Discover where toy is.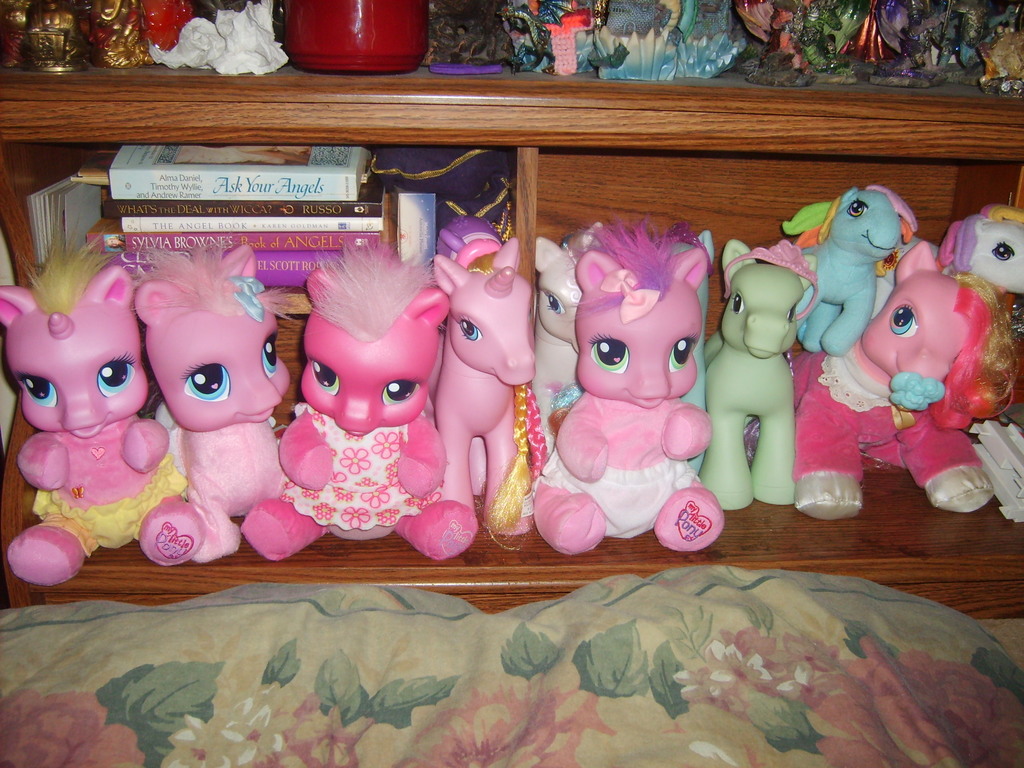
Discovered at [left=537, top=241, right=724, bottom=536].
